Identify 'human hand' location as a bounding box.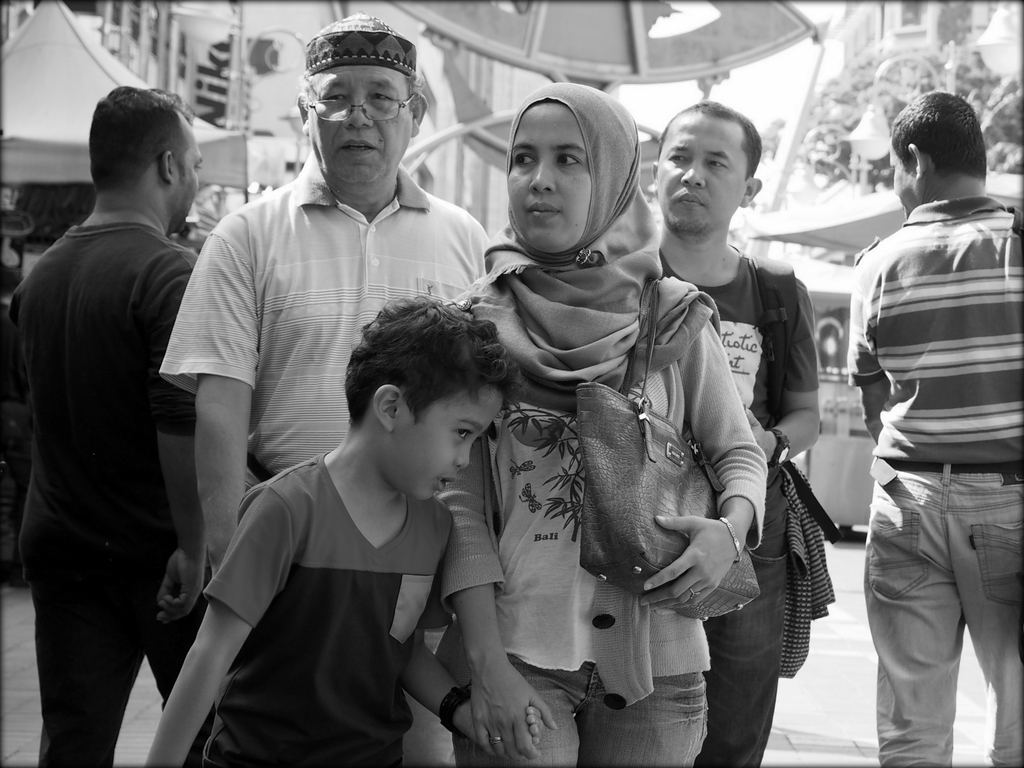
locate(468, 704, 547, 746).
